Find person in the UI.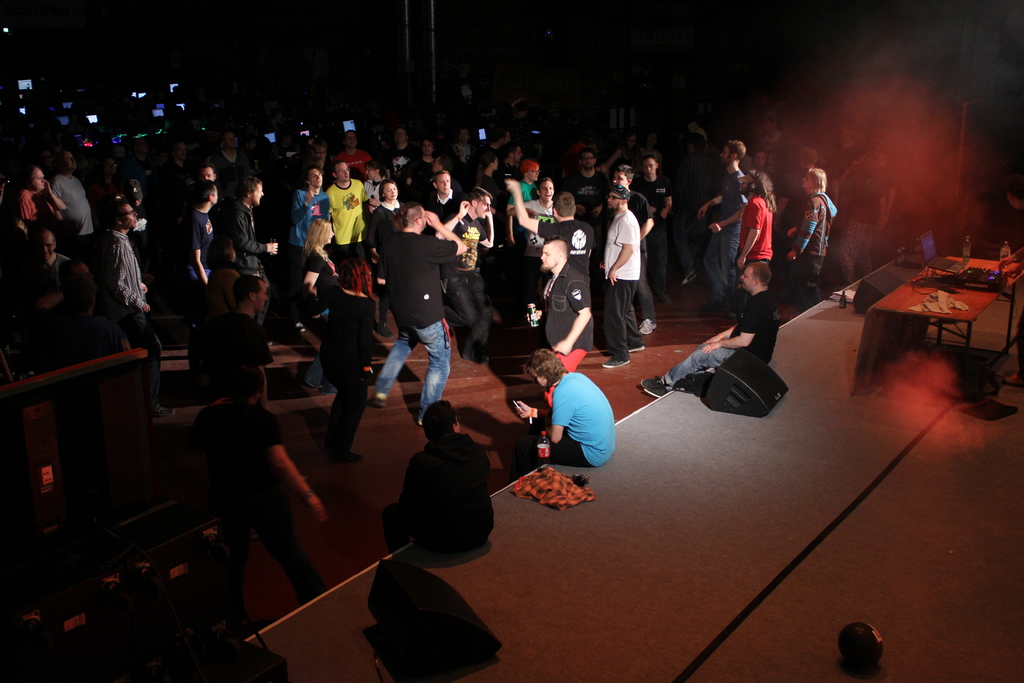
UI element at rect(426, 155, 464, 190).
